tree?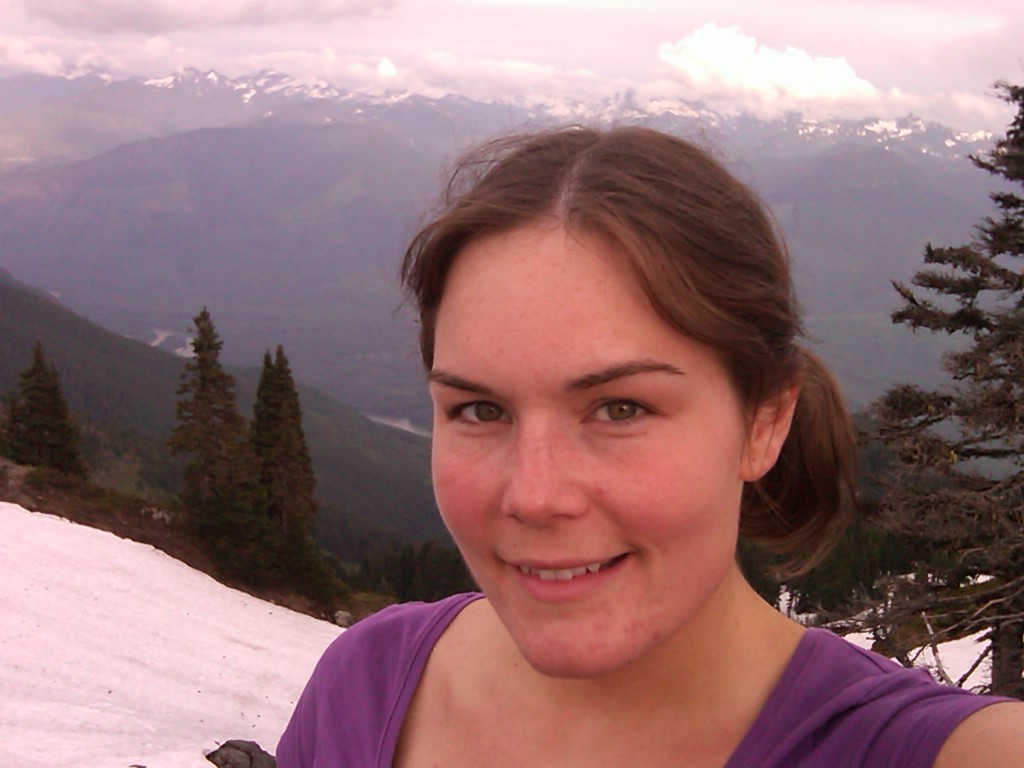
0,343,101,497
